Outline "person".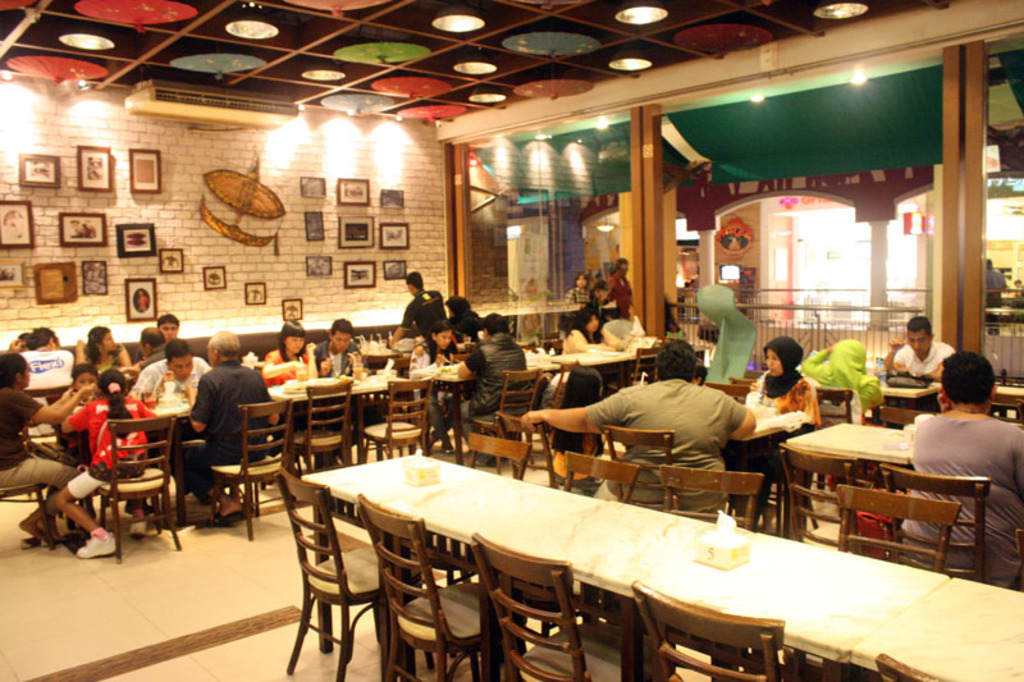
Outline: x1=179, y1=328, x2=285, y2=535.
